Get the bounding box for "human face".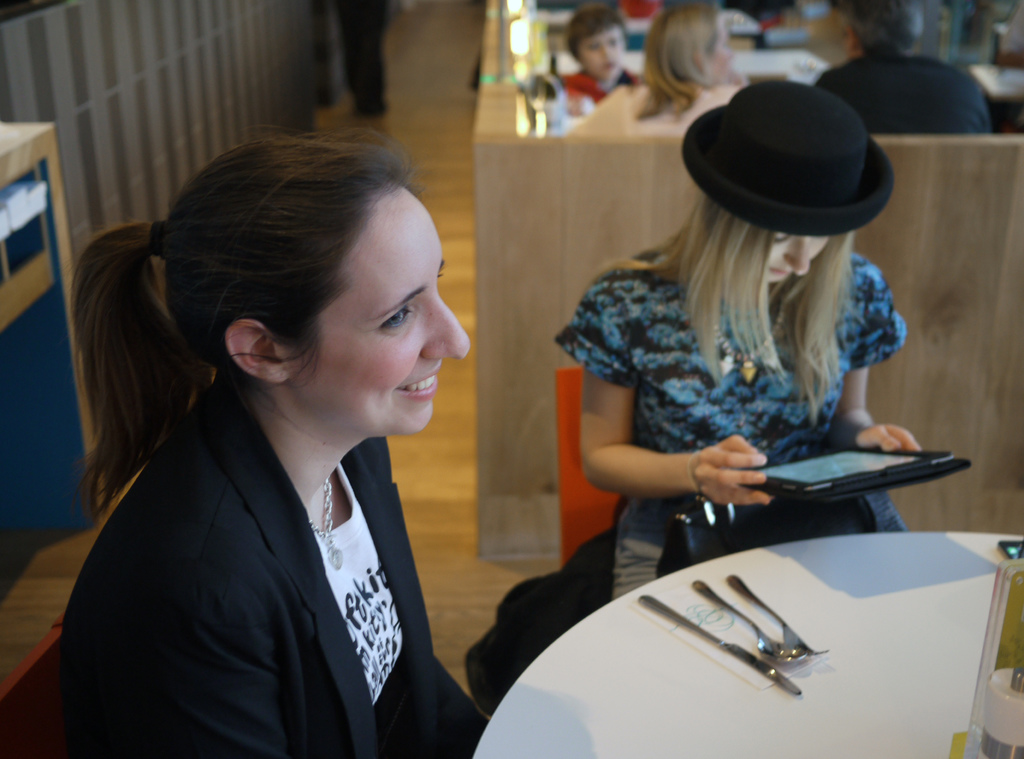
detection(302, 186, 468, 436).
